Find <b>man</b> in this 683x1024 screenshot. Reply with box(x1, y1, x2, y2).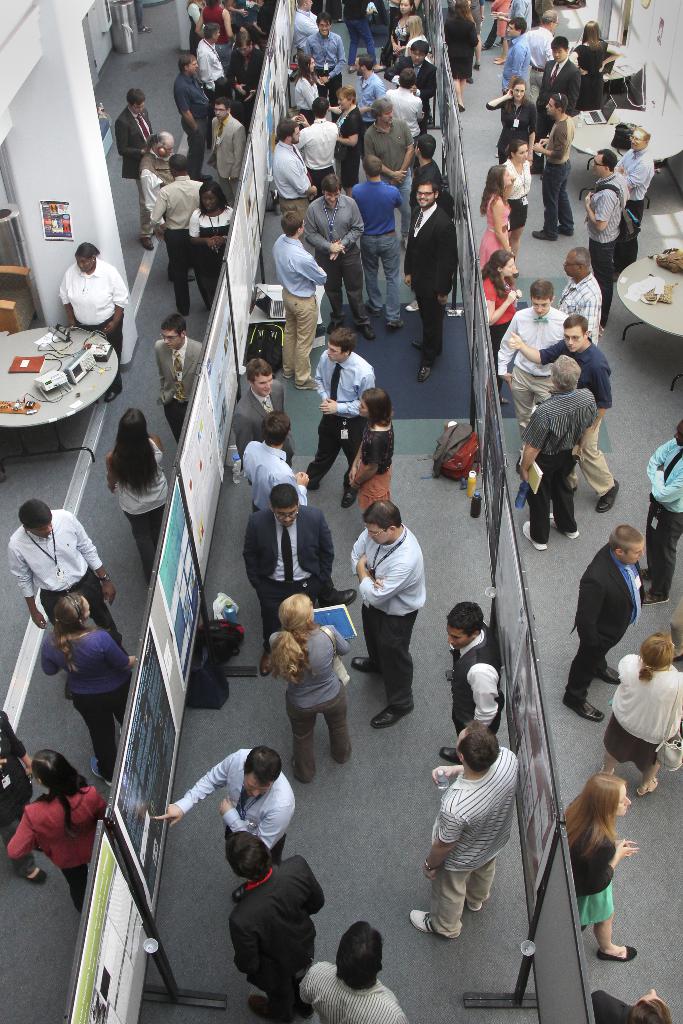
box(218, 835, 324, 1023).
